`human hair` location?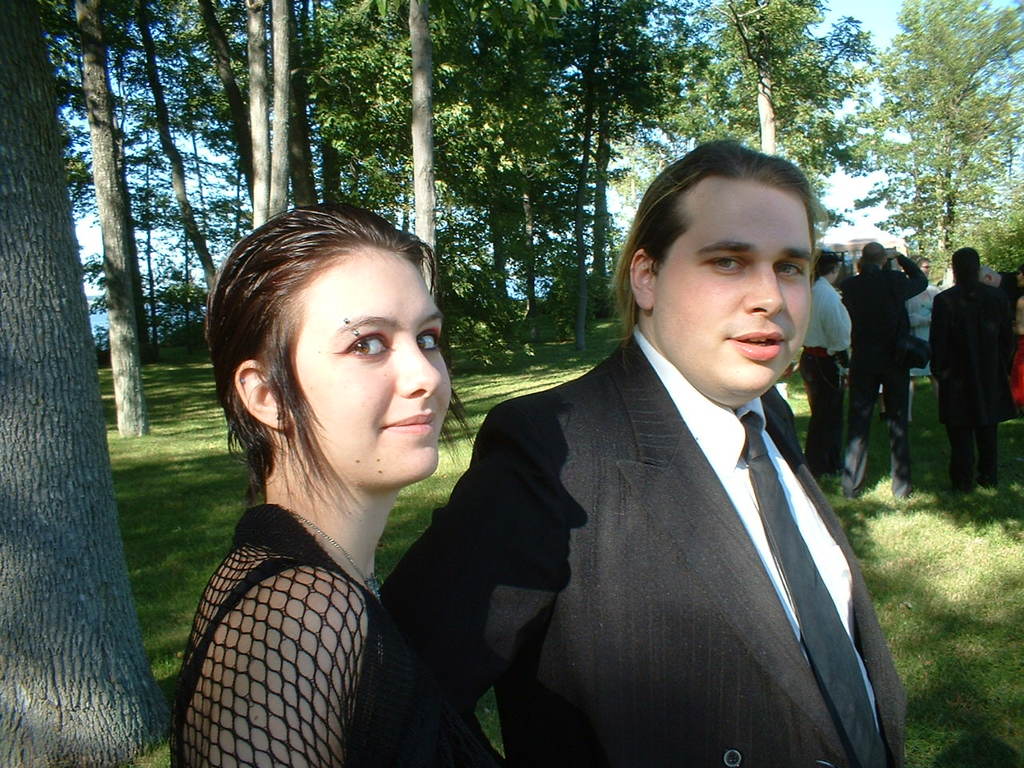
953 247 979 282
